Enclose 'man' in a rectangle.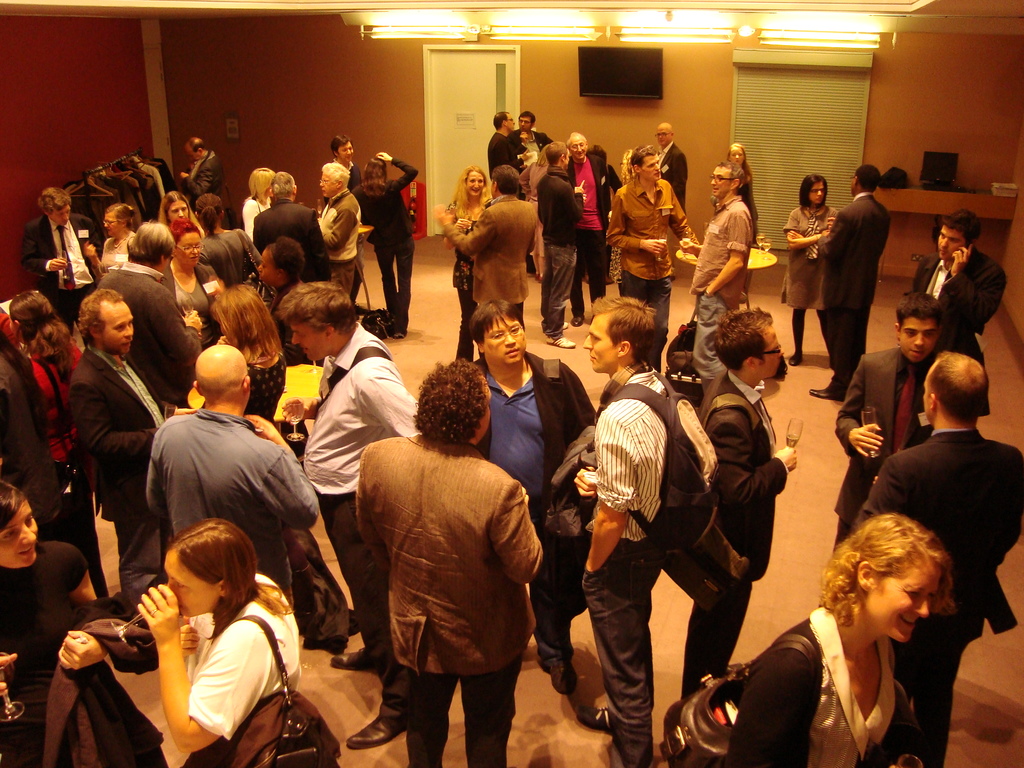
{"left": 70, "top": 284, "right": 170, "bottom": 630}.
